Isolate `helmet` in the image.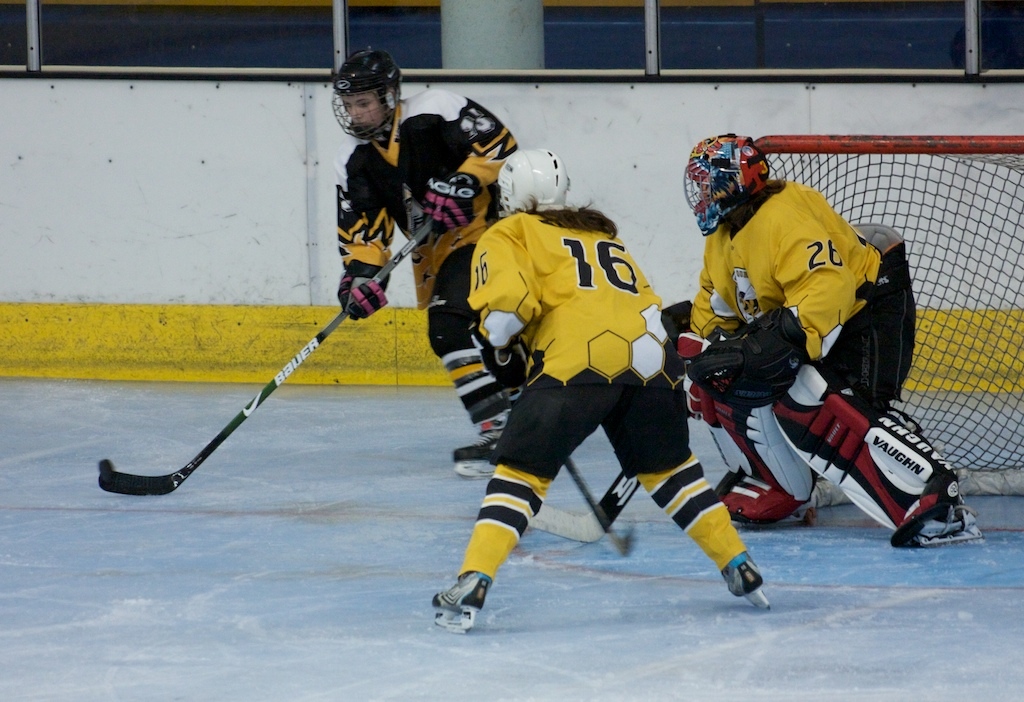
Isolated region: select_region(332, 46, 398, 145).
